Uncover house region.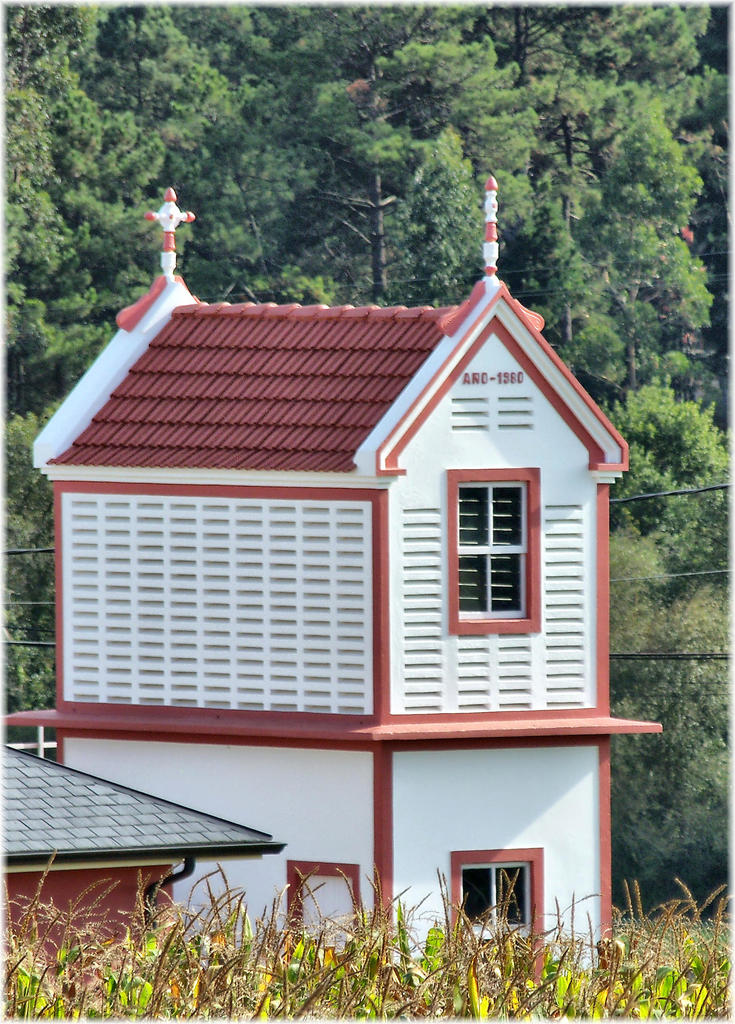
Uncovered: BBox(28, 181, 670, 991).
